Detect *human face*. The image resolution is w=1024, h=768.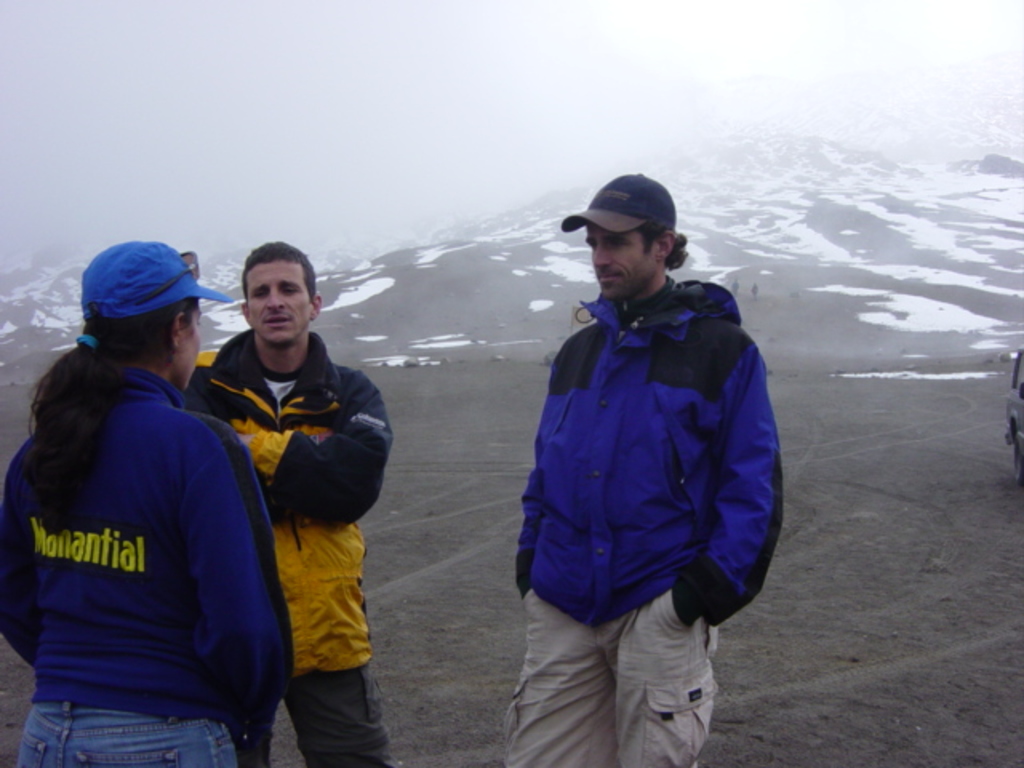
x1=245 y1=259 x2=309 y2=339.
